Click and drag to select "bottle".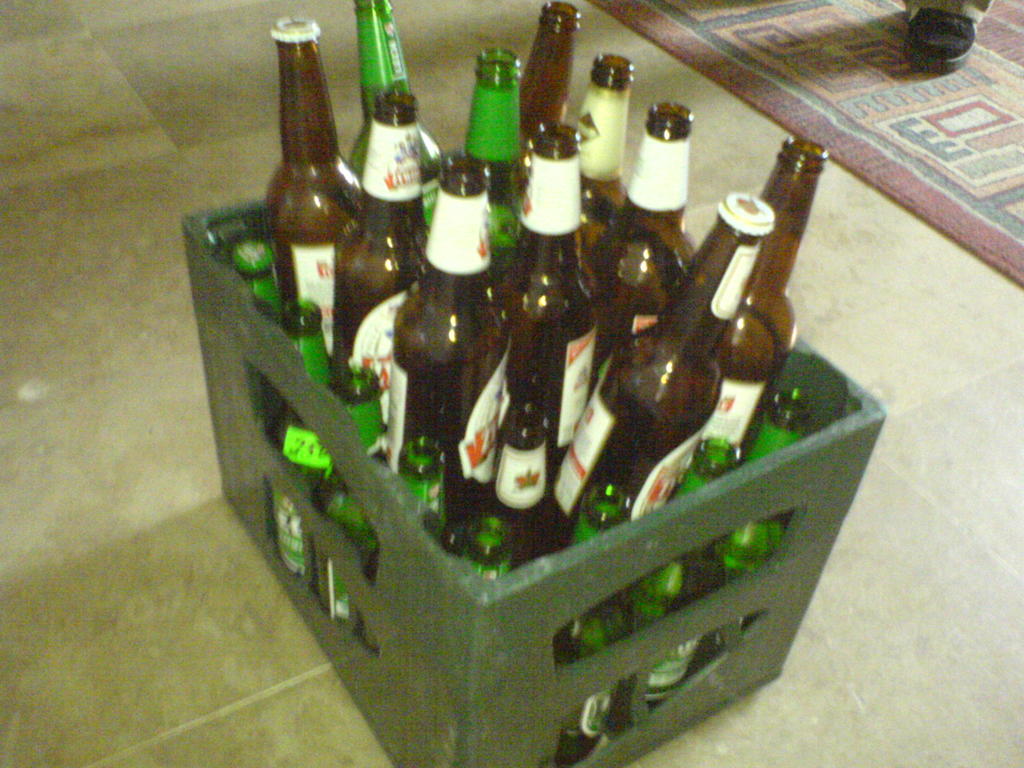
Selection: 225:248:312:337.
